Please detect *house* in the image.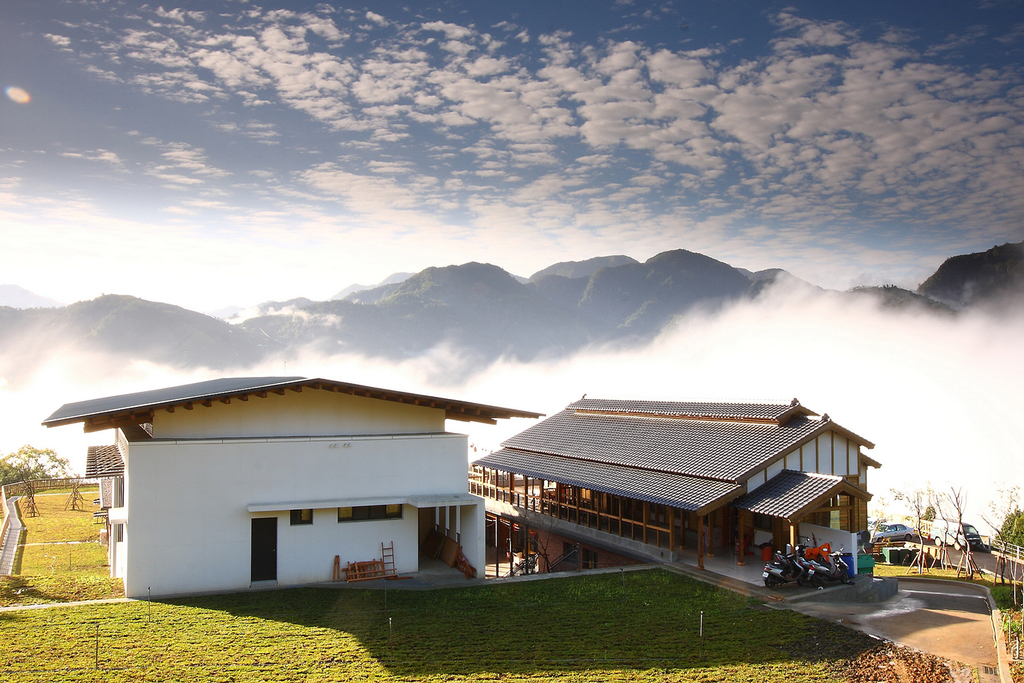
[483, 394, 880, 589].
